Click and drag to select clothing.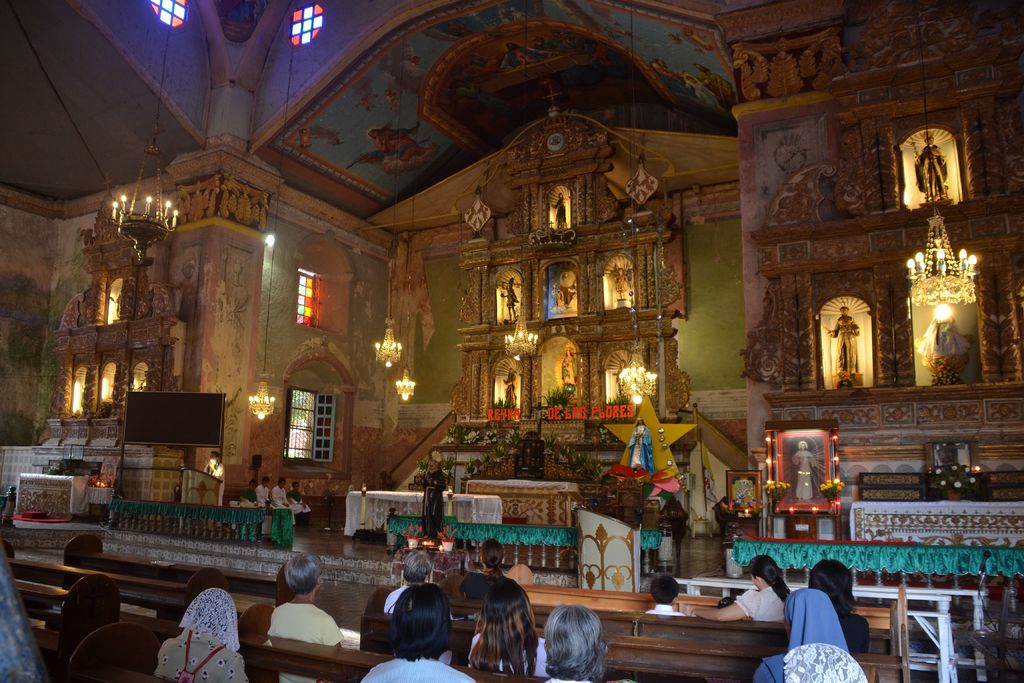
Selection: pyautogui.locateOnScreen(259, 483, 269, 507).
